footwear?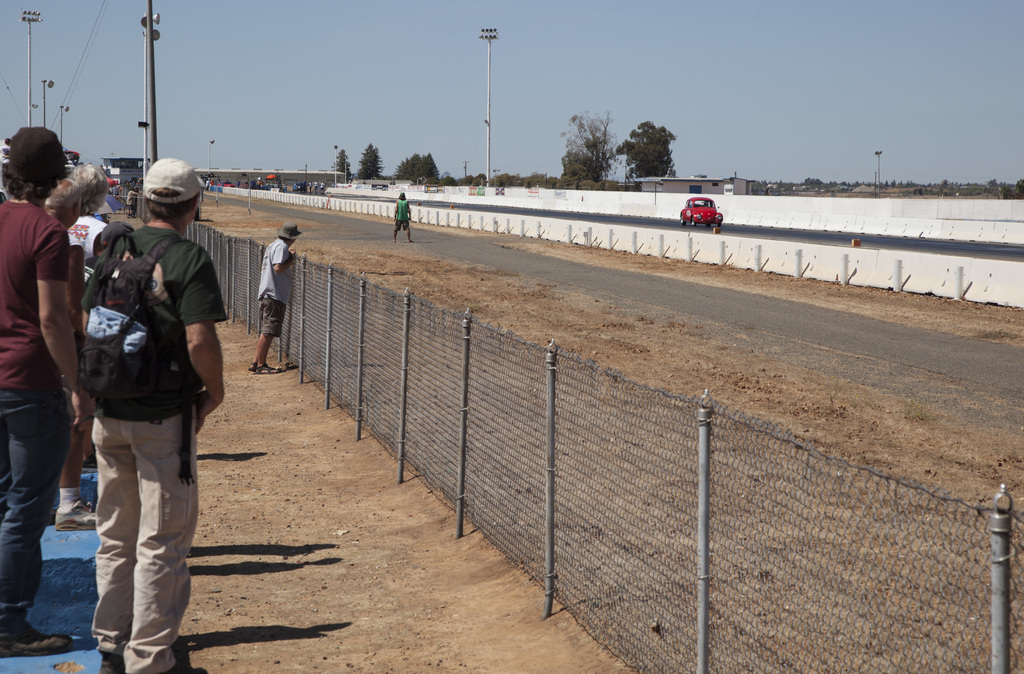
detection(58, 502, 102, 536)
